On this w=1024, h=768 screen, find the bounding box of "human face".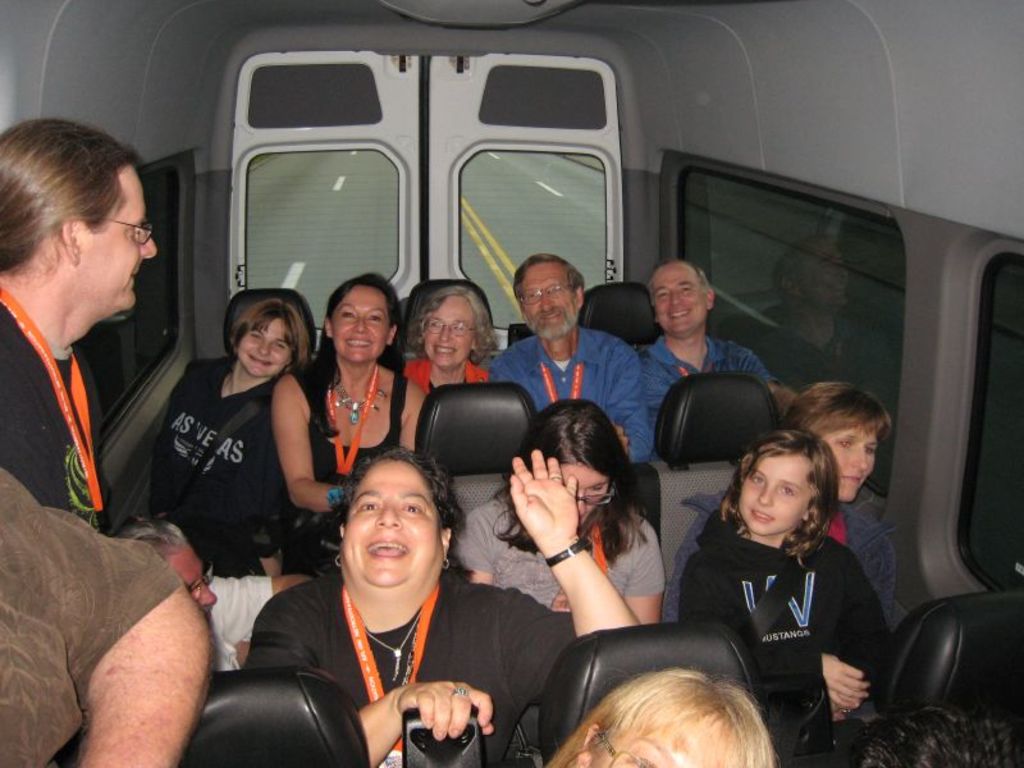
Bounding box: [left=166, top=539, right=219, bottom=621].
